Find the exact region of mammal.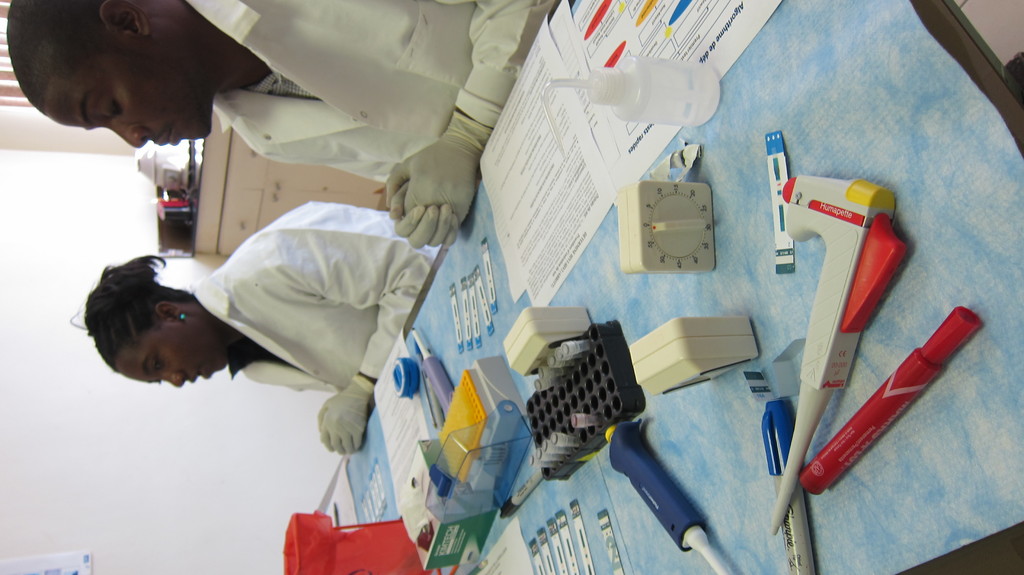
Exact region: 122:171:463:448.
